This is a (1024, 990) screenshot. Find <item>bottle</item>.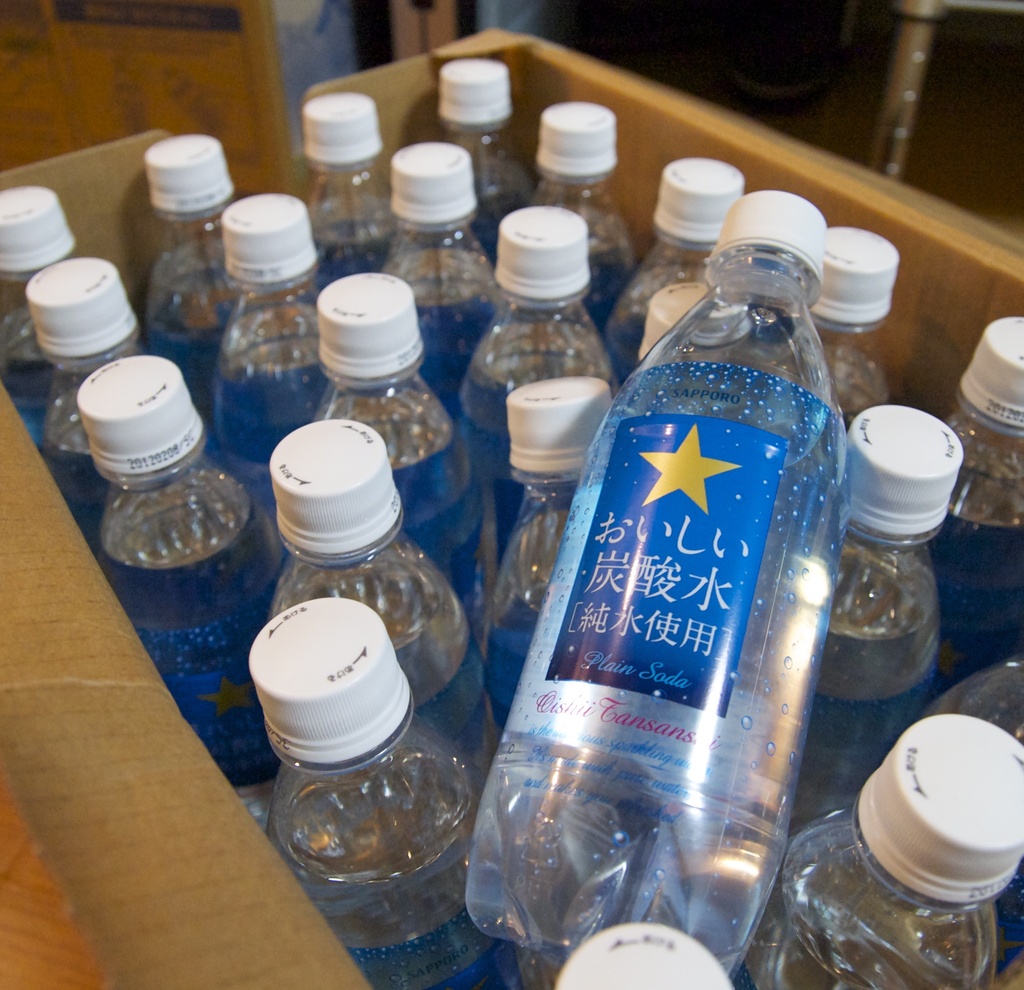
Bounding box: 938,314,1023,687.
